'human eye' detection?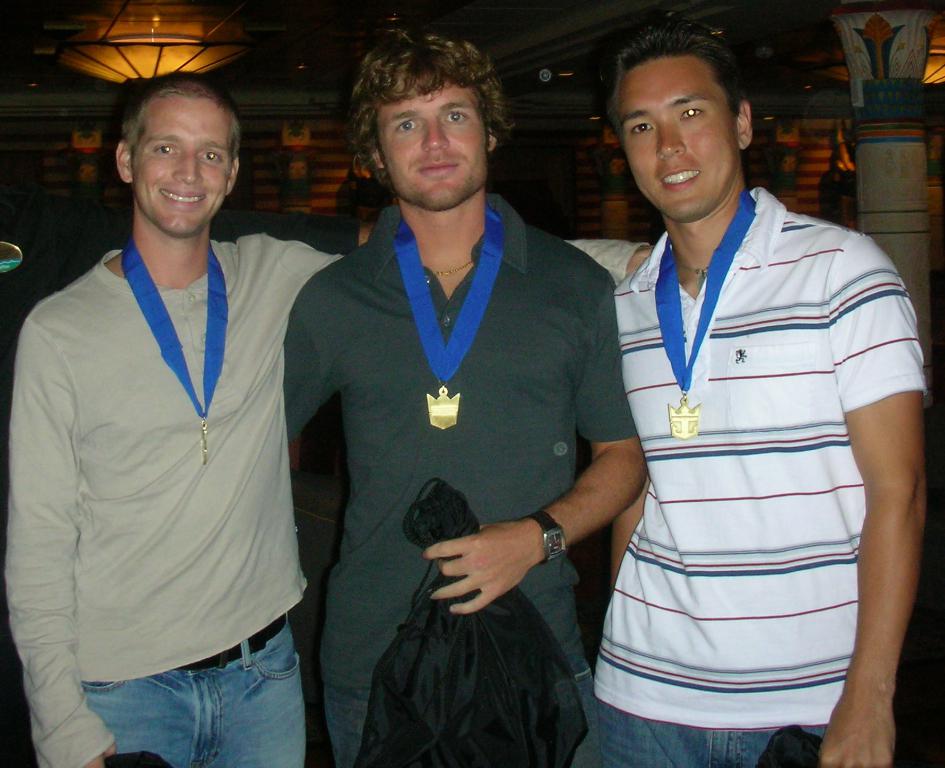
(631,122,660,139)
